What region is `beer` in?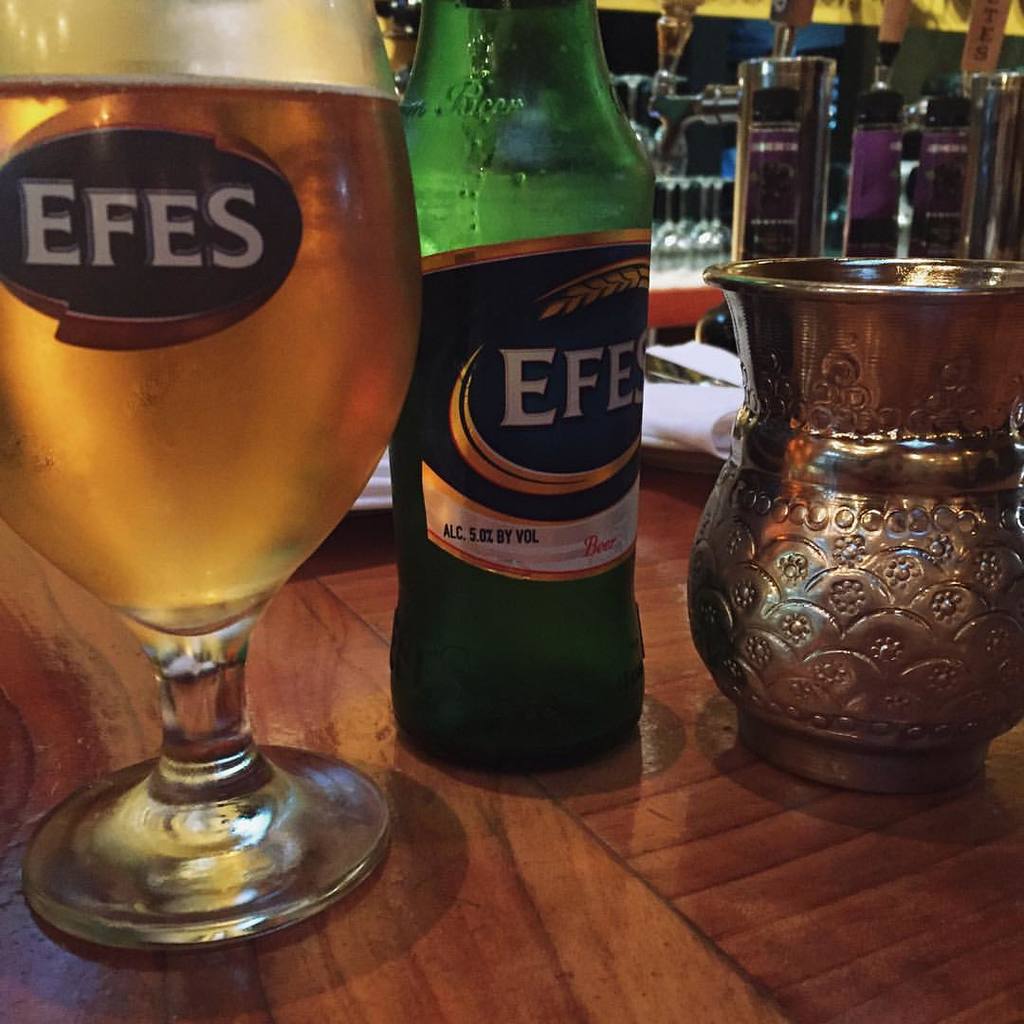
locate(380, 0, 686, 832).
